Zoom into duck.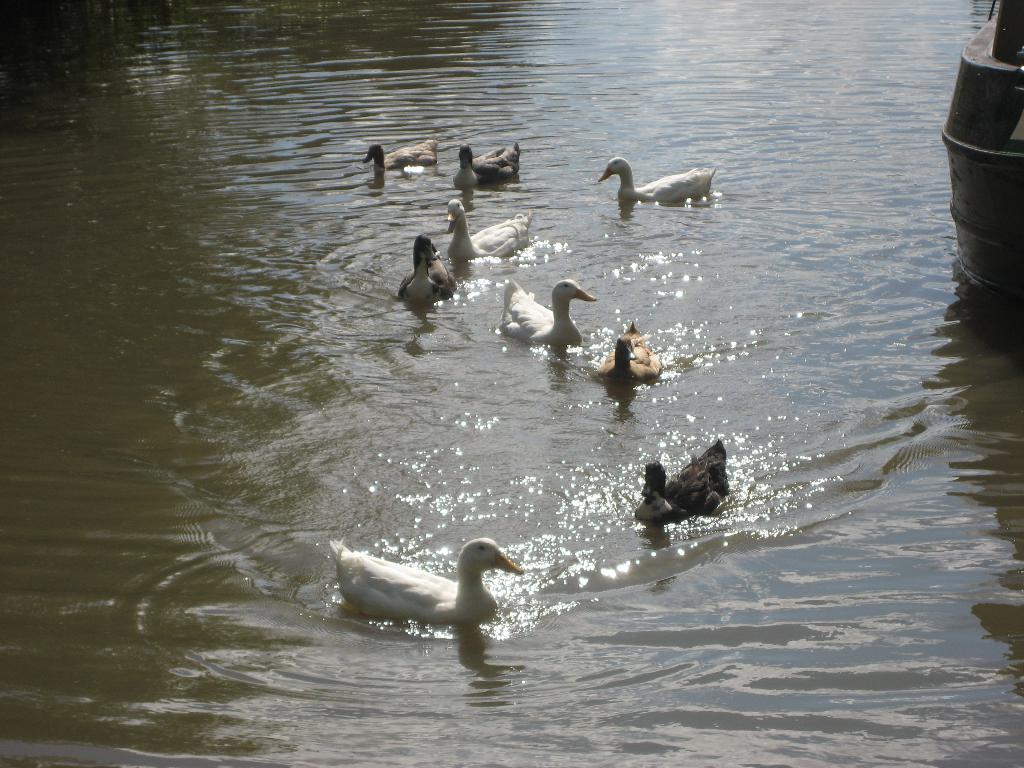
Zoom target: 361 136 440 176.
